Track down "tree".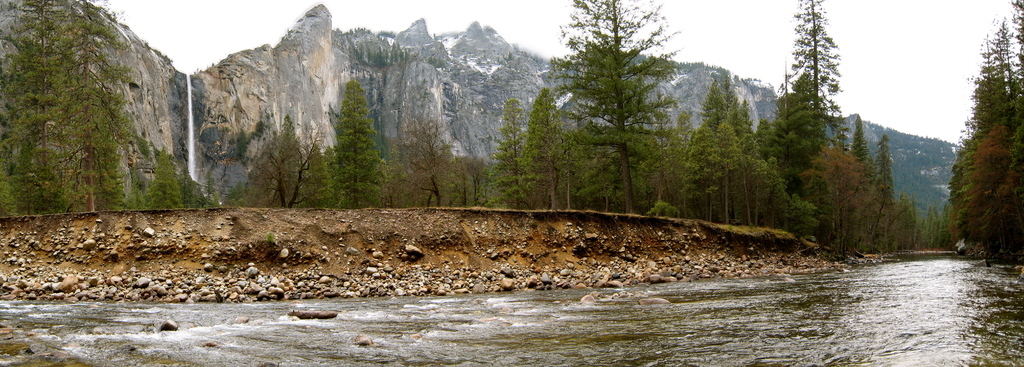
Tracked to region(763, 160, 793, 227).
